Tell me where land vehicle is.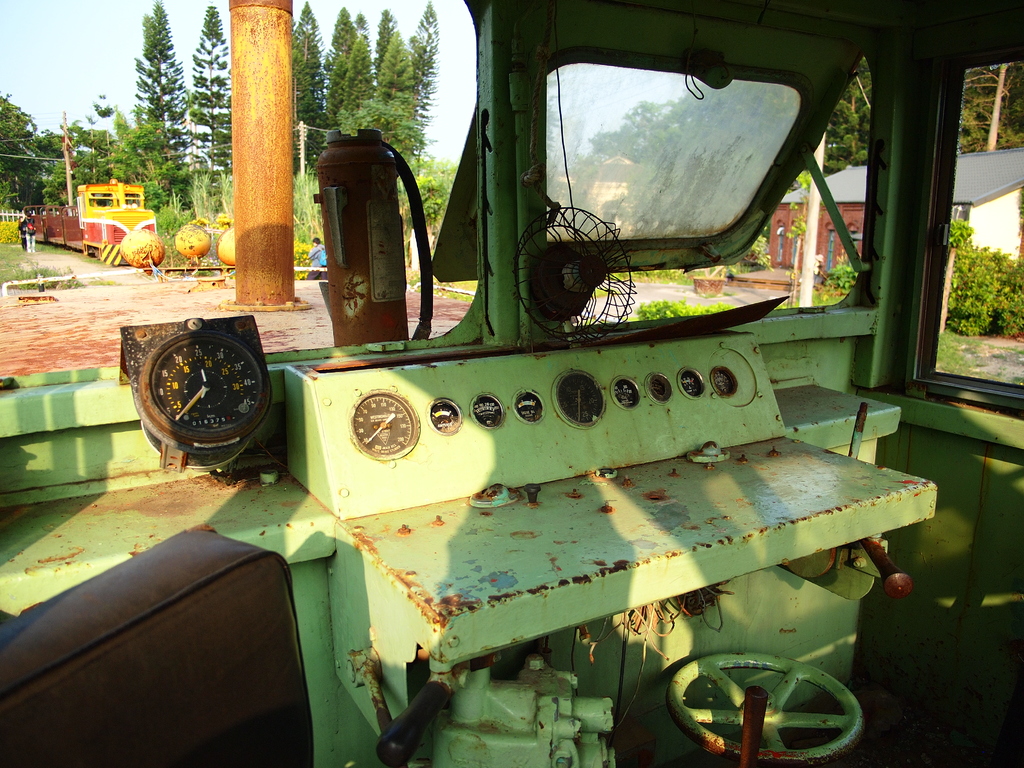
land vehicle is at <box>20,184,158,265</box>.
